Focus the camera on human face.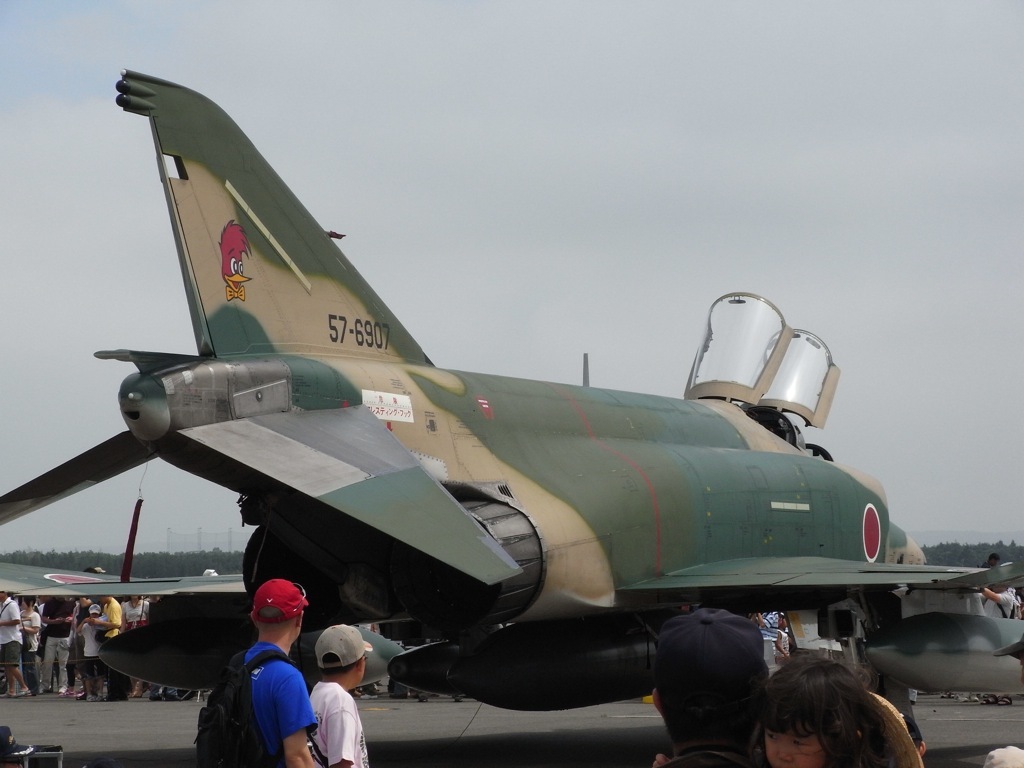
Focus region: (766,727,834,767).
